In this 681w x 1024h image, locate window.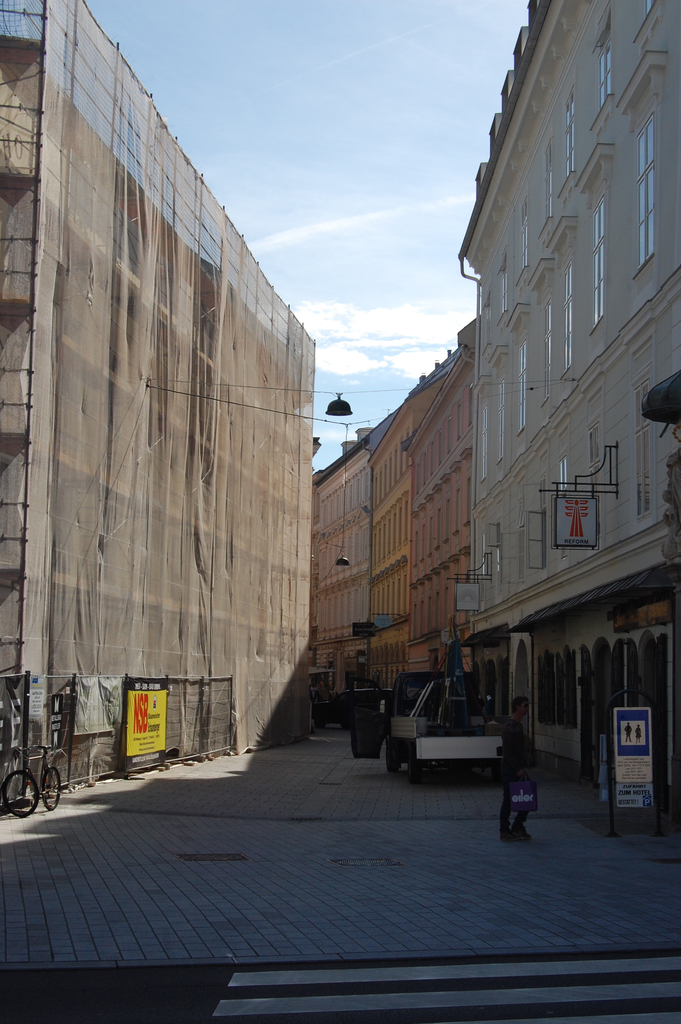
Bounding box: {"left": 411, "top": 531, "right": 420, "bottom": 559}.
